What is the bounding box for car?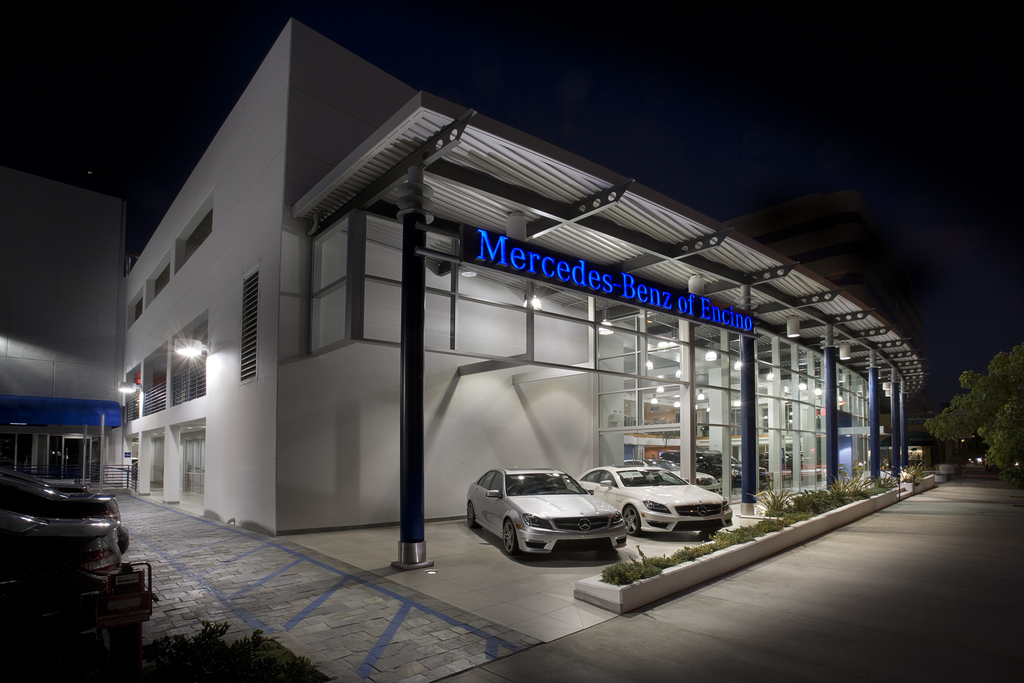
bbox=(0, 493, 124, 599).
